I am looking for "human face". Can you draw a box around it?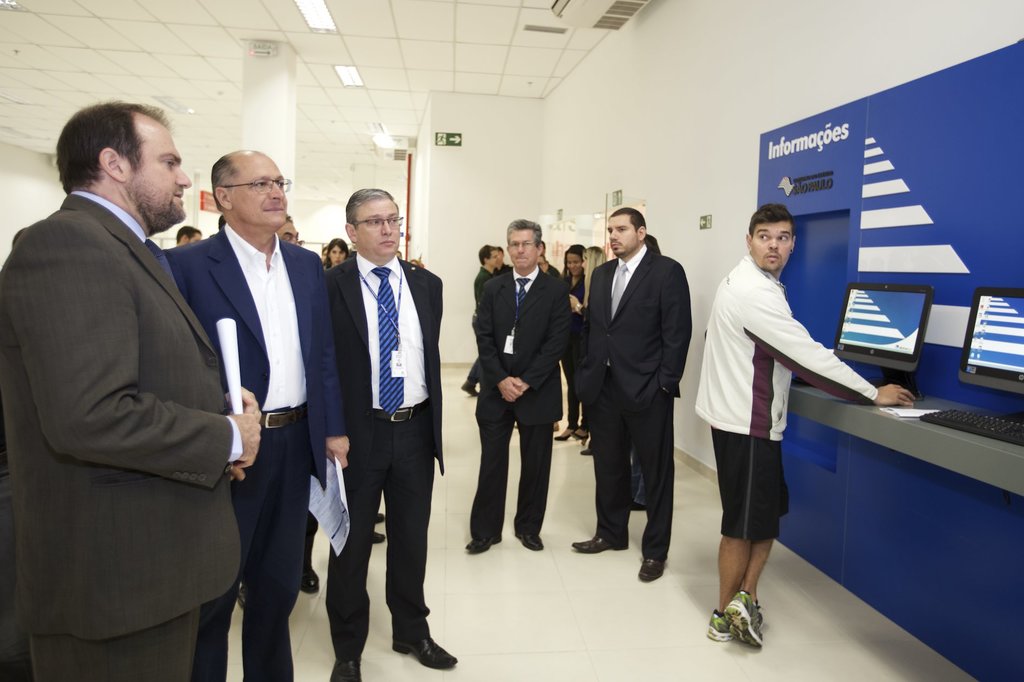
Sure, the bounding box is (120,113,193,223).
